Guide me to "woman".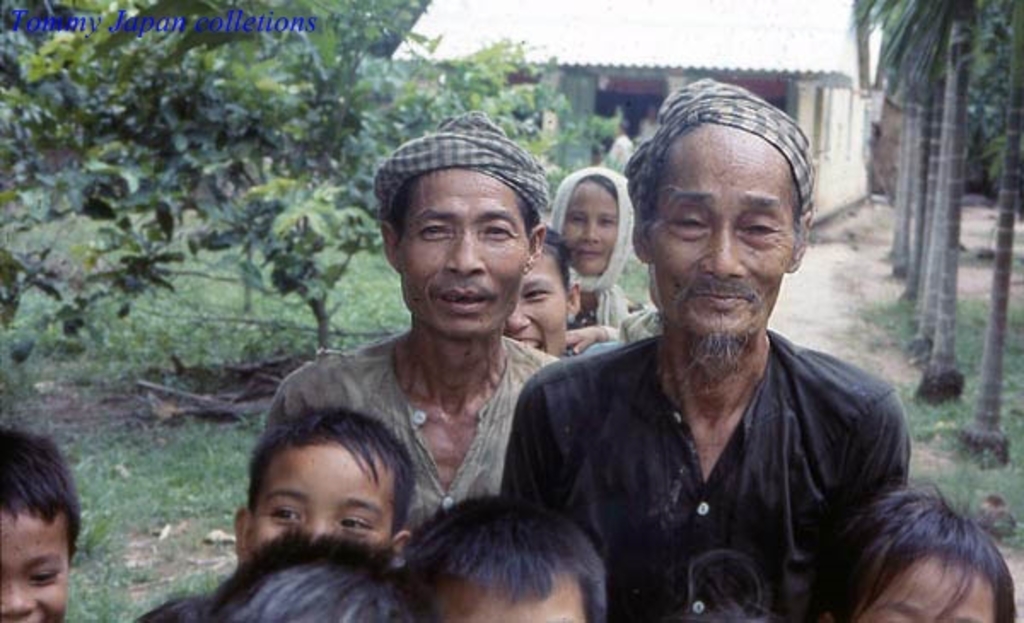
Guidance: rect(550, 164, 638, 326).
